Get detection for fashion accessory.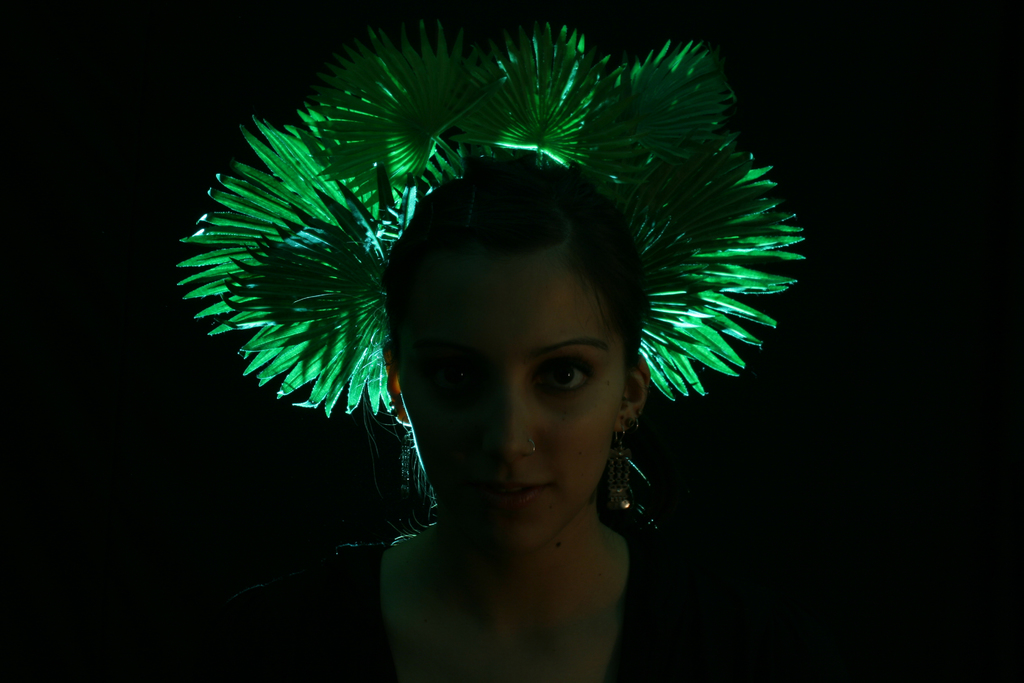
Detection: <box>166,10,801,509</box>.
